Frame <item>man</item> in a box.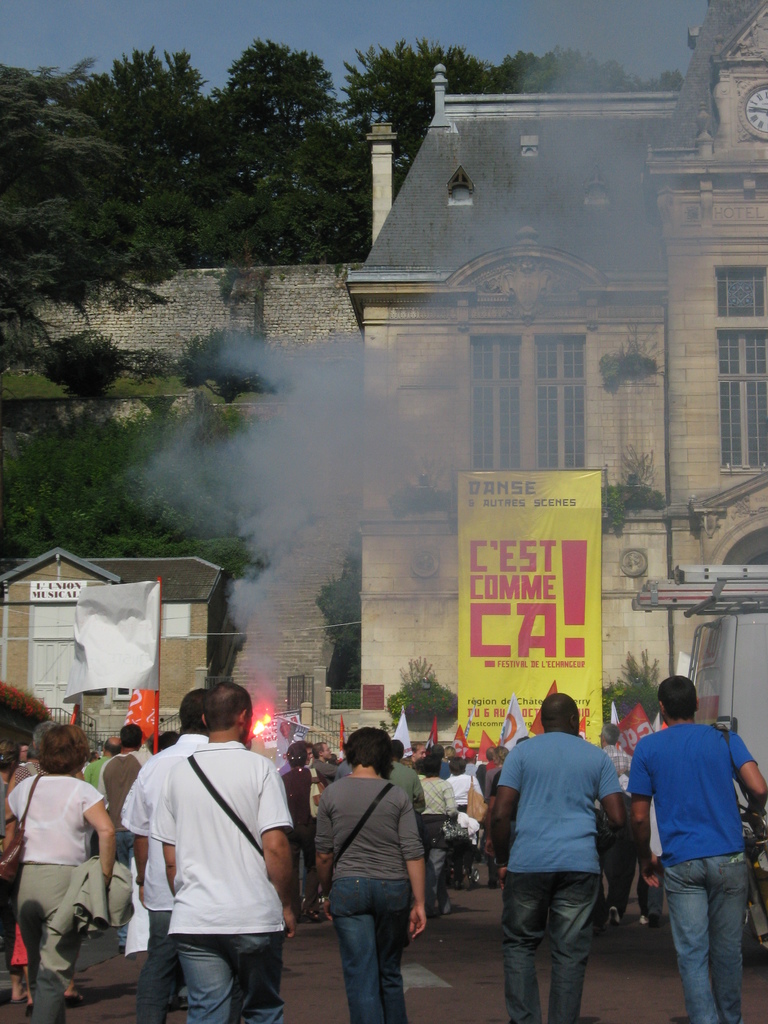
Rect(492, 691, 628, 1023).
